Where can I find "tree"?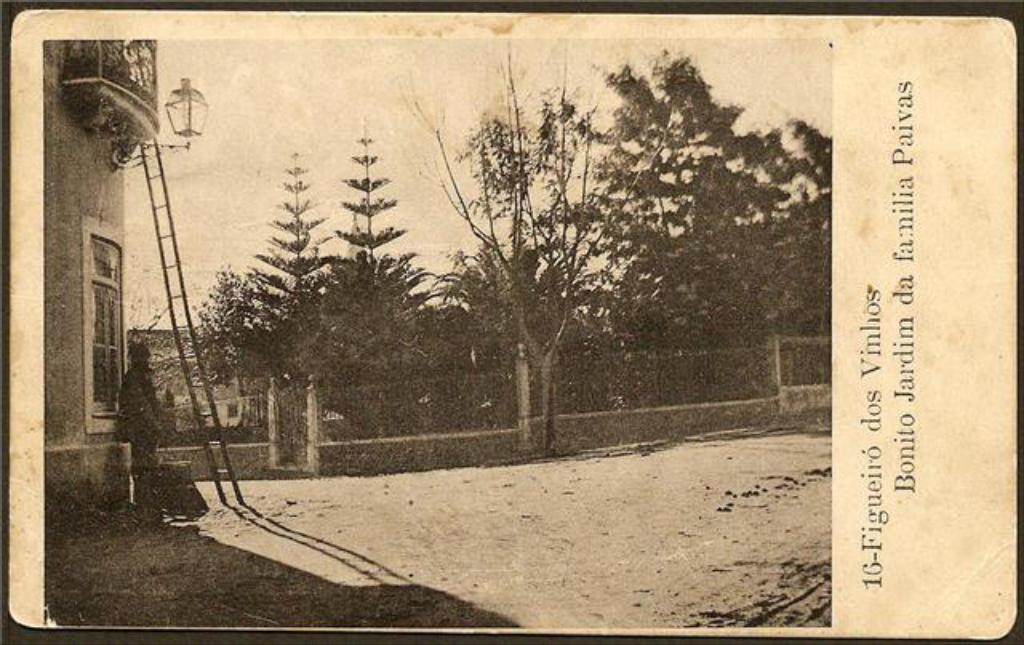
You can find it at left=243, top=150, right=328, bottom=310.
